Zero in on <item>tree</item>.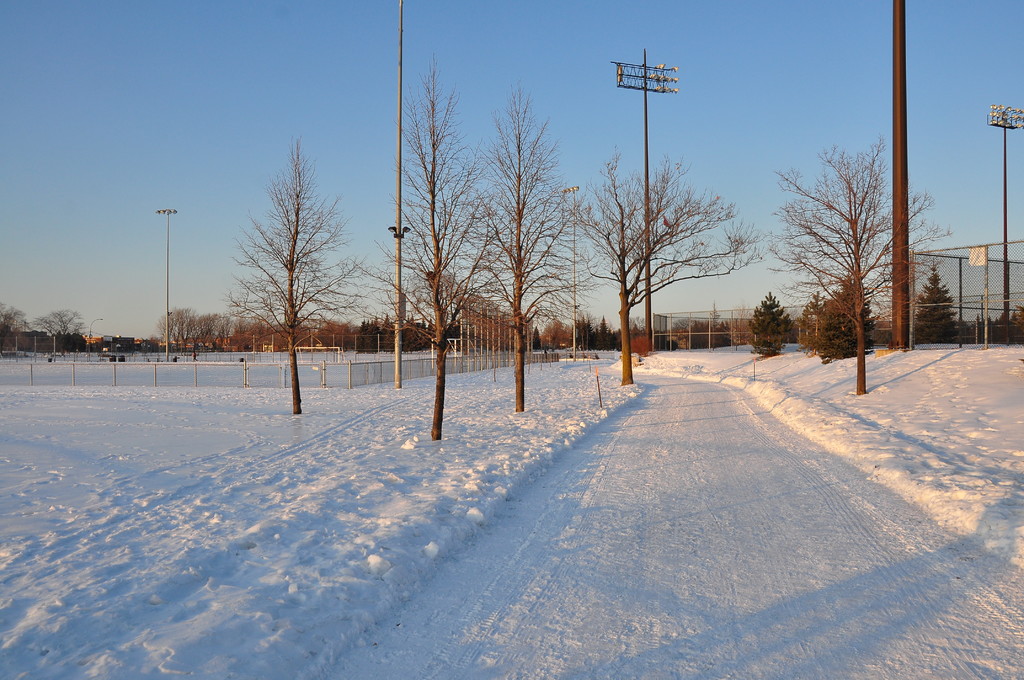
Zeroed in: bbox=[744, 293, 799, 360].
